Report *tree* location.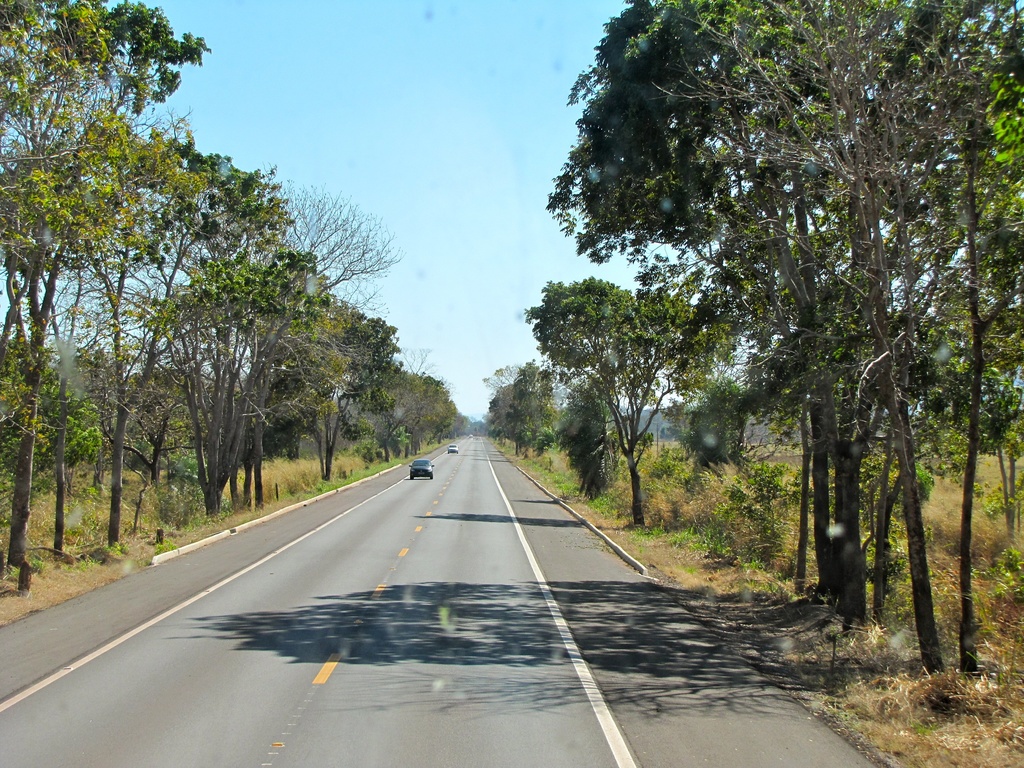
Report: [514, 269, 743, 533].
